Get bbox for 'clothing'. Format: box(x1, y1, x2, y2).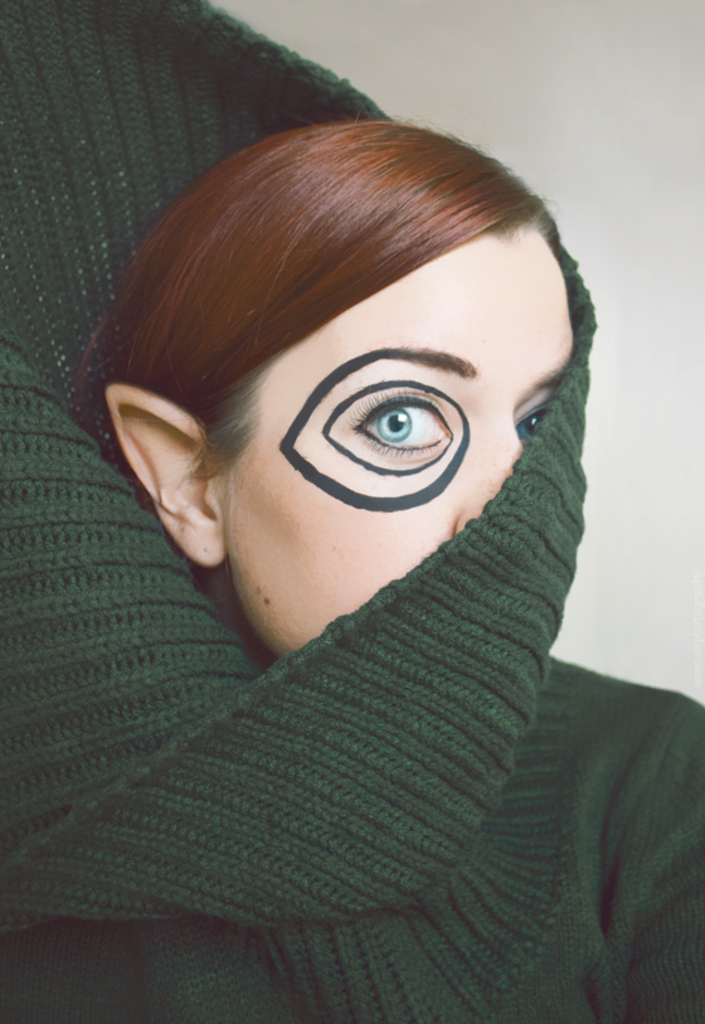
box(23, 247, 681, 1023).
